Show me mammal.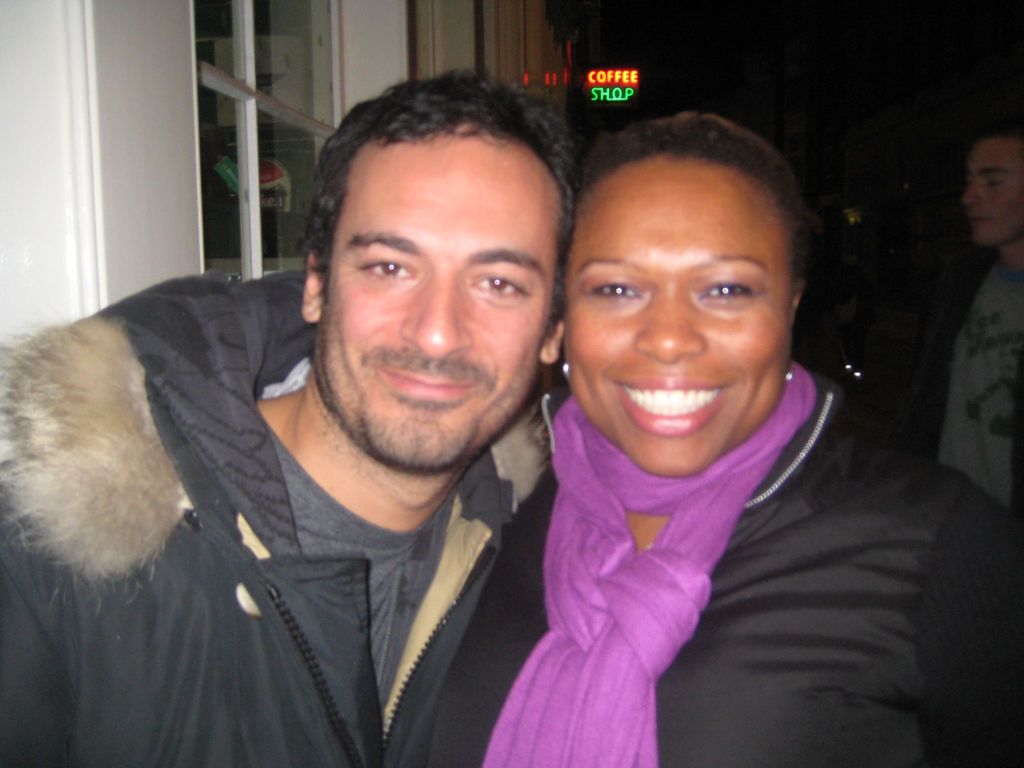
mammal is here: 956:106:1023:533.
